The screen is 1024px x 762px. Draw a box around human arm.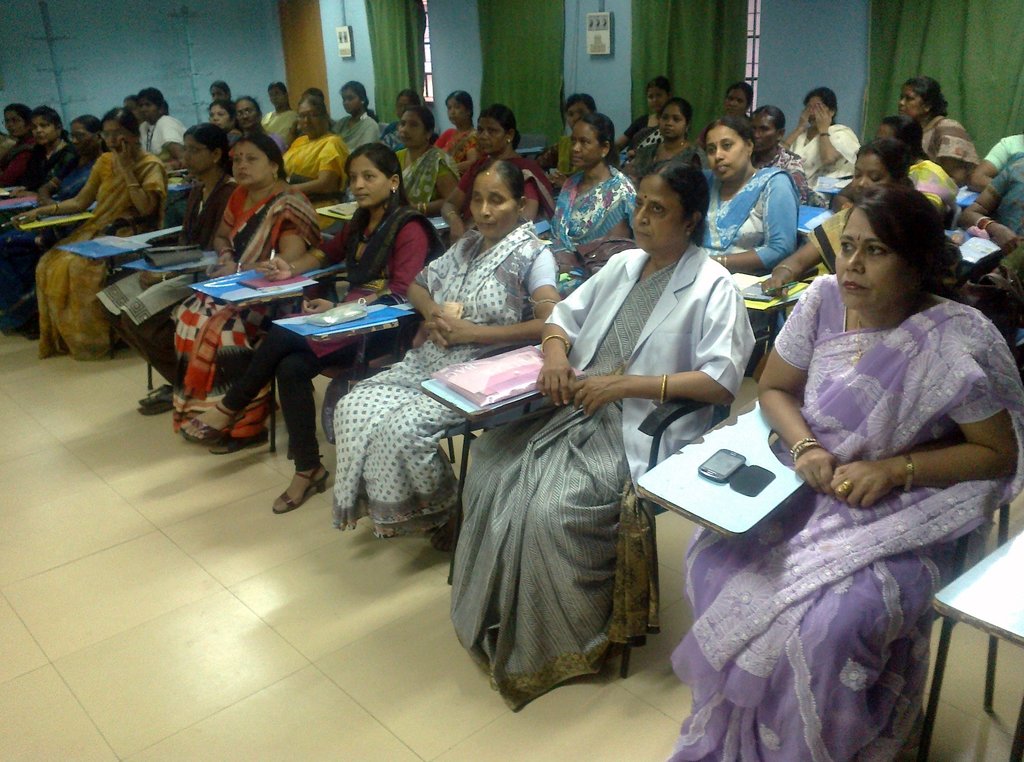
box=[292, 135, 343, 197].
